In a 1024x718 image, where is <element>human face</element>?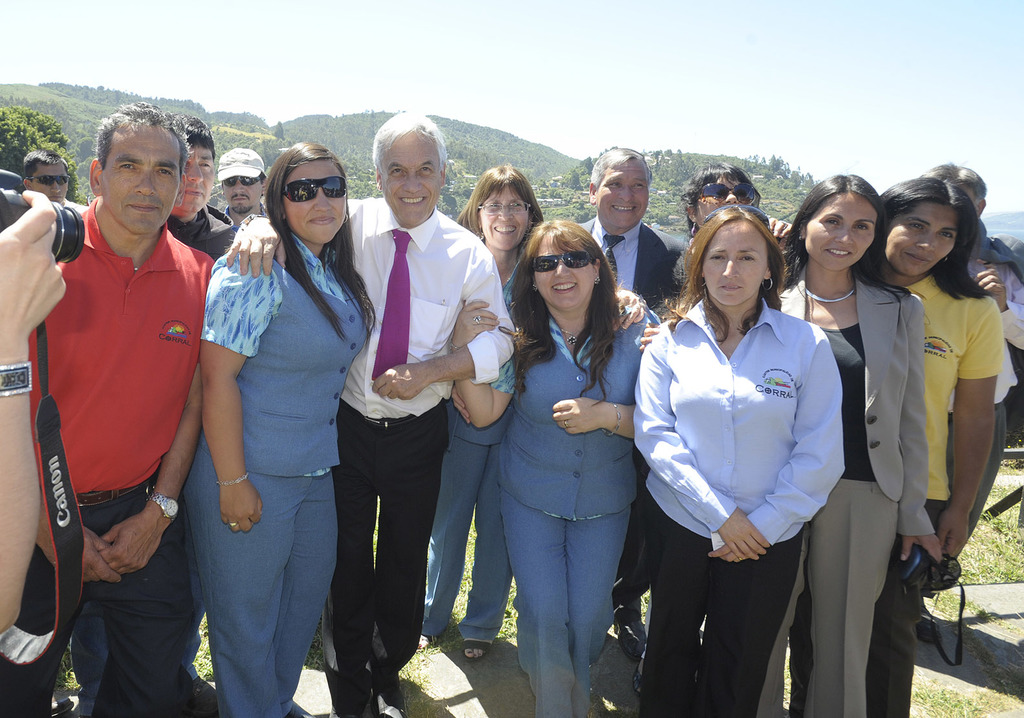
178 145 215 214.
